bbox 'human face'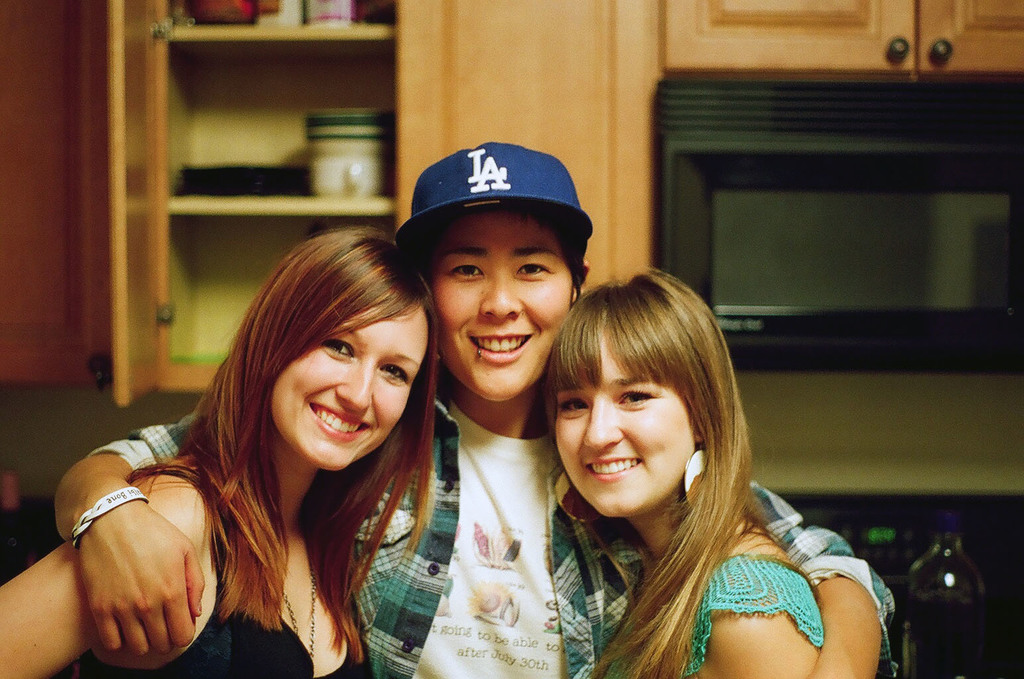
Rect(271, 310, 430, 469)
